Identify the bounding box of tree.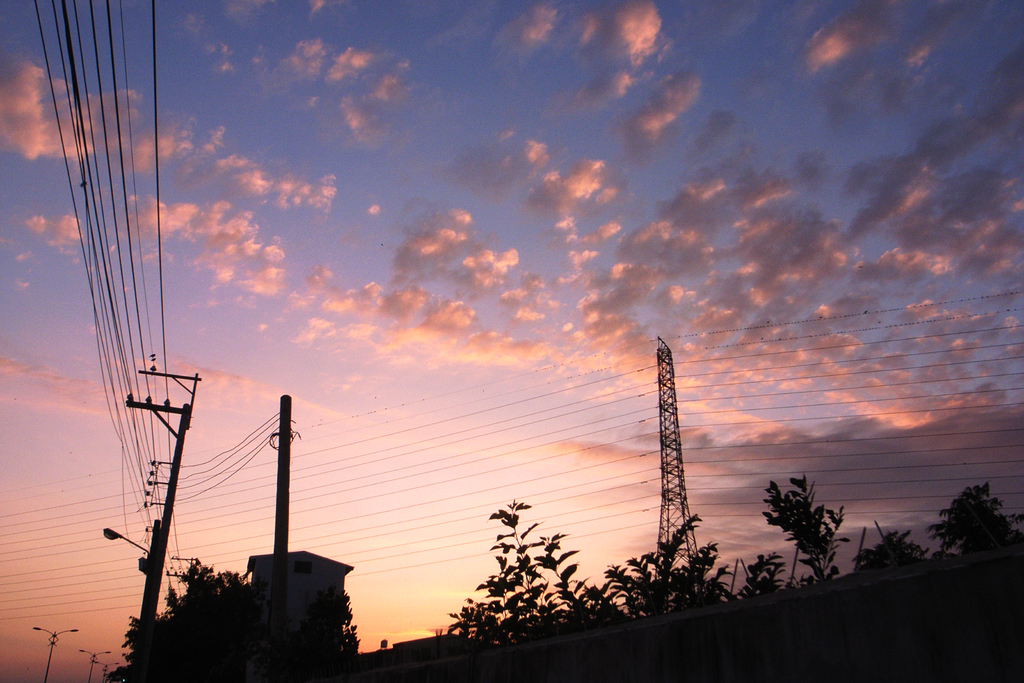
region(929, 481, 1021, 562).
